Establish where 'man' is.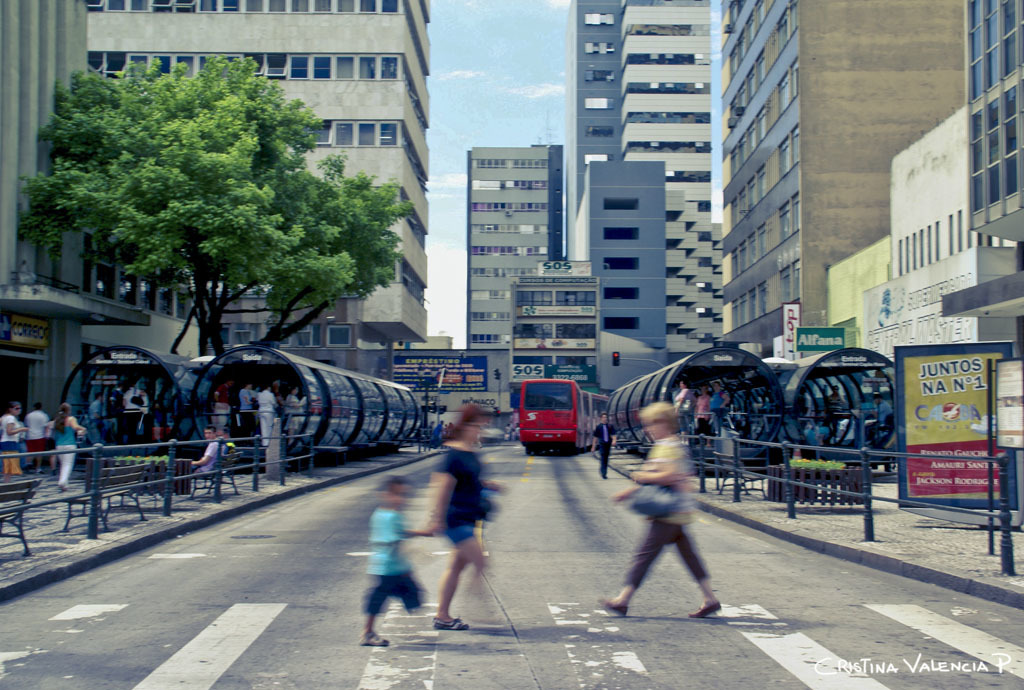
Established at <bbox>28, 410, 48, 470</bbox>.
